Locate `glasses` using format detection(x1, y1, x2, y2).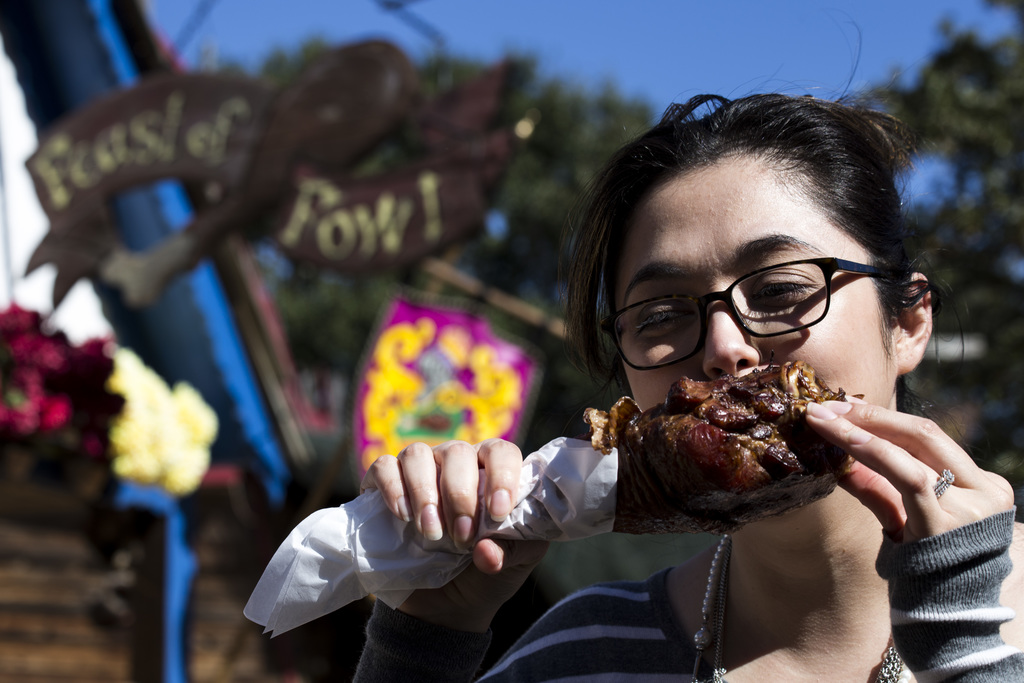
detection(601, 258, 902, 369).
